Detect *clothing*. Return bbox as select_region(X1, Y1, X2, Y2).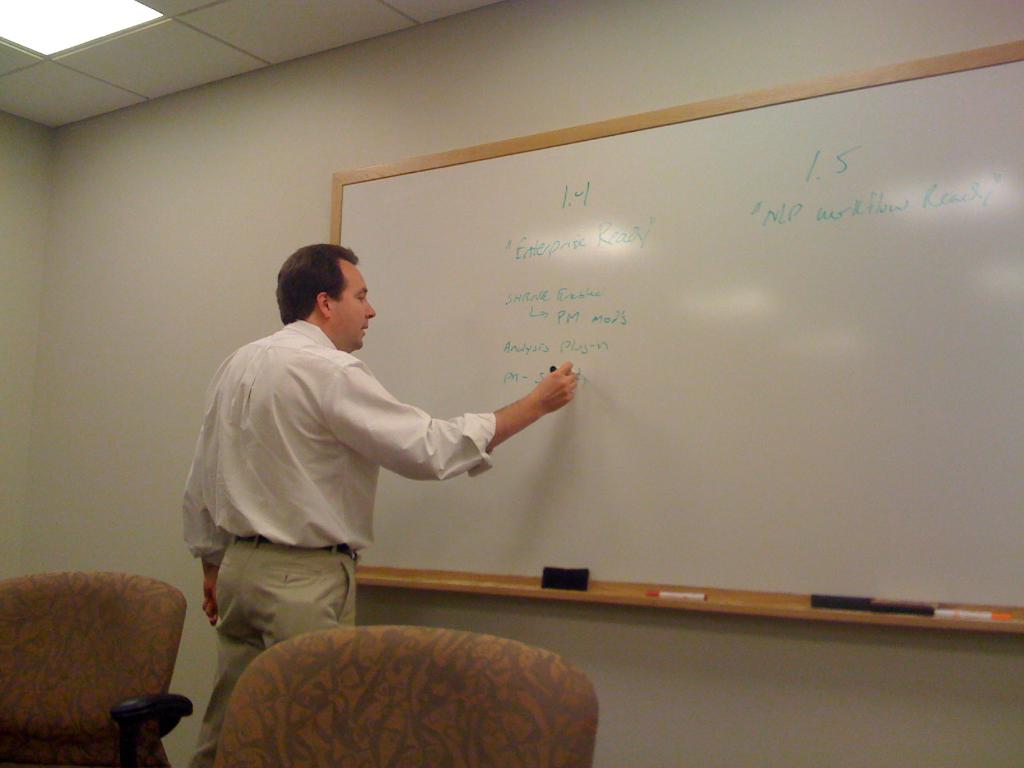
select_region(200, 287, 534, 653).
